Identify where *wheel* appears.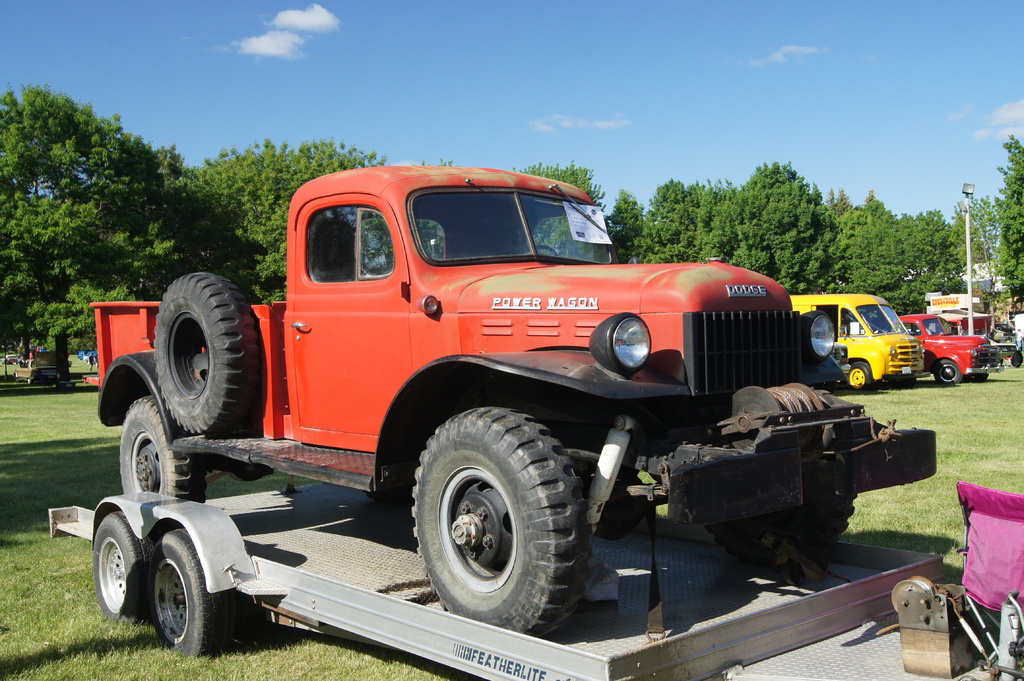
Appears at [x1=519, y1=246, x2=556, y2=253].
